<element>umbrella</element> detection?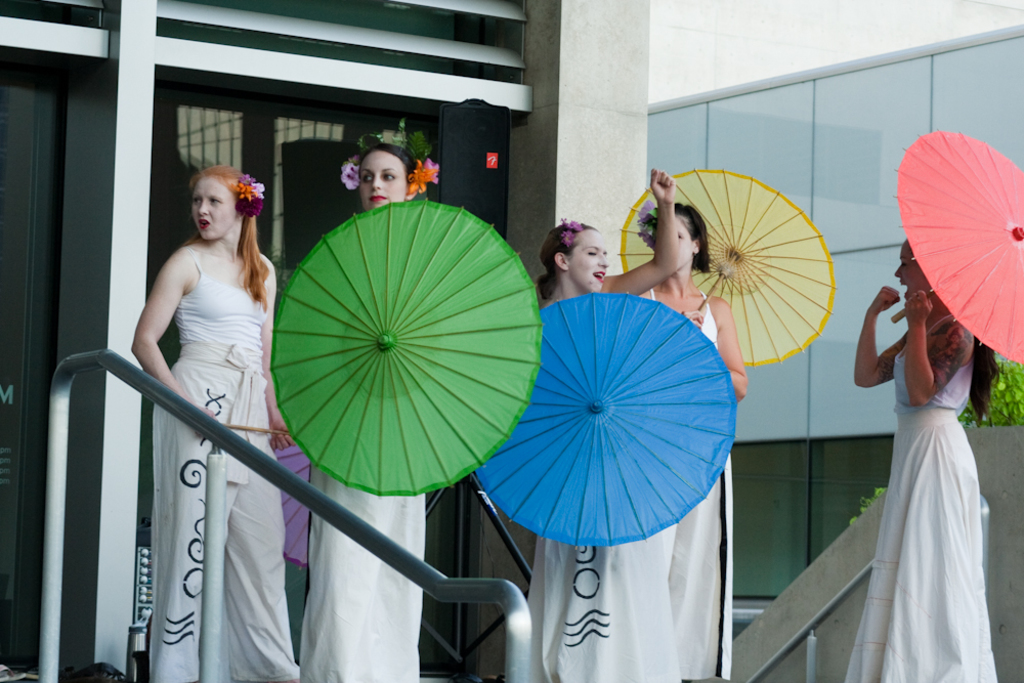
473:288:737:549
